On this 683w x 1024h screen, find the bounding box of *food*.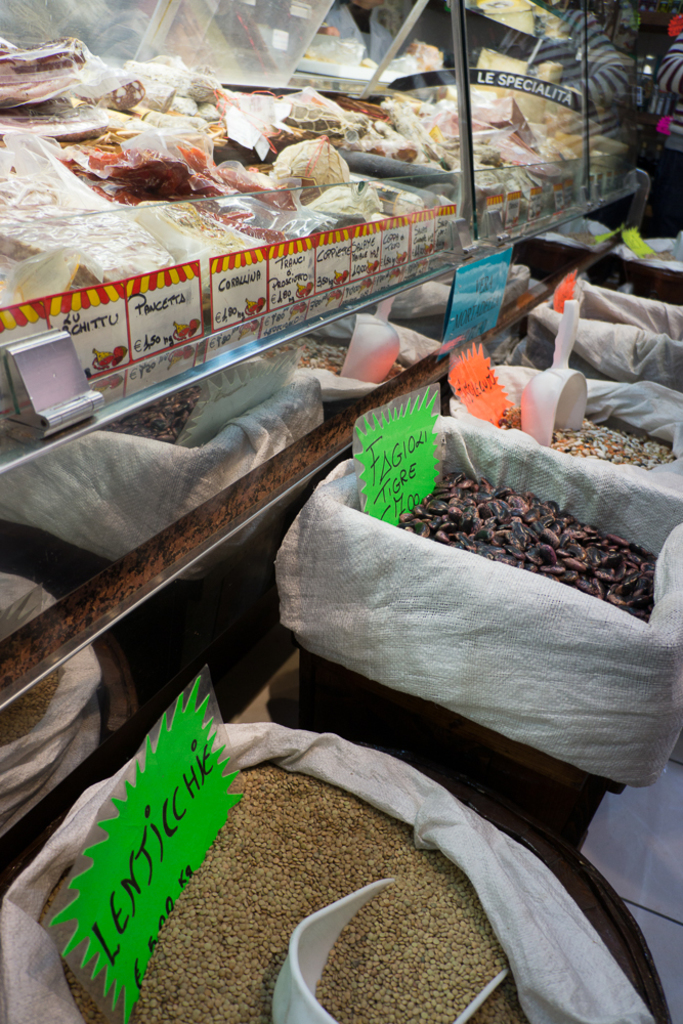
Bounding box: Rect(36, 760, 529, 1023).
